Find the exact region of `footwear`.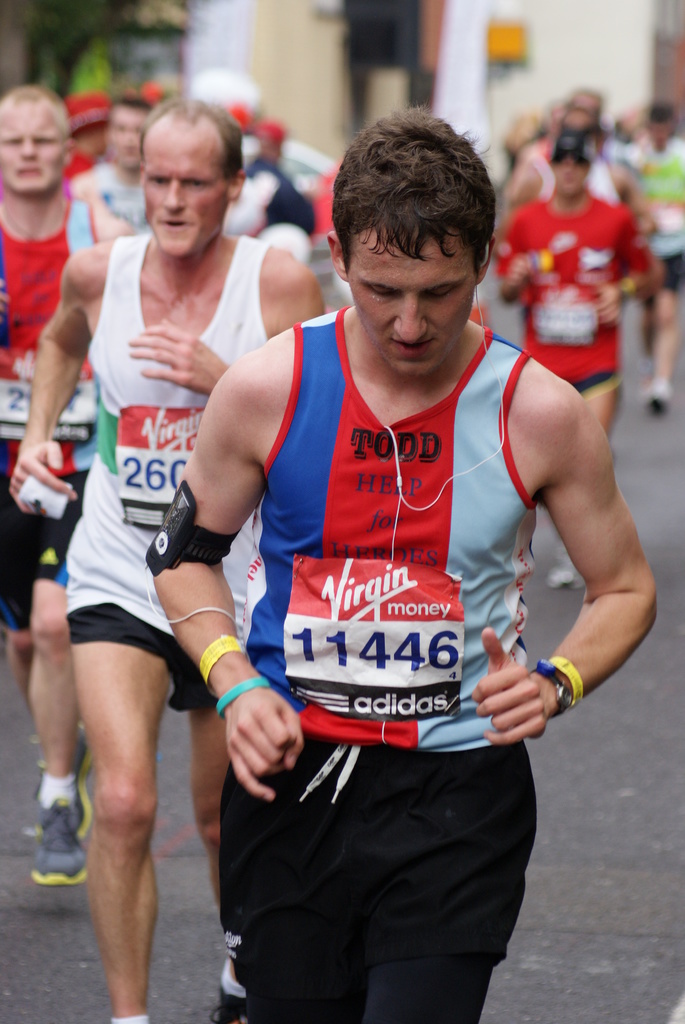
Exact region: bbox=(23, 775, 75, 904).
